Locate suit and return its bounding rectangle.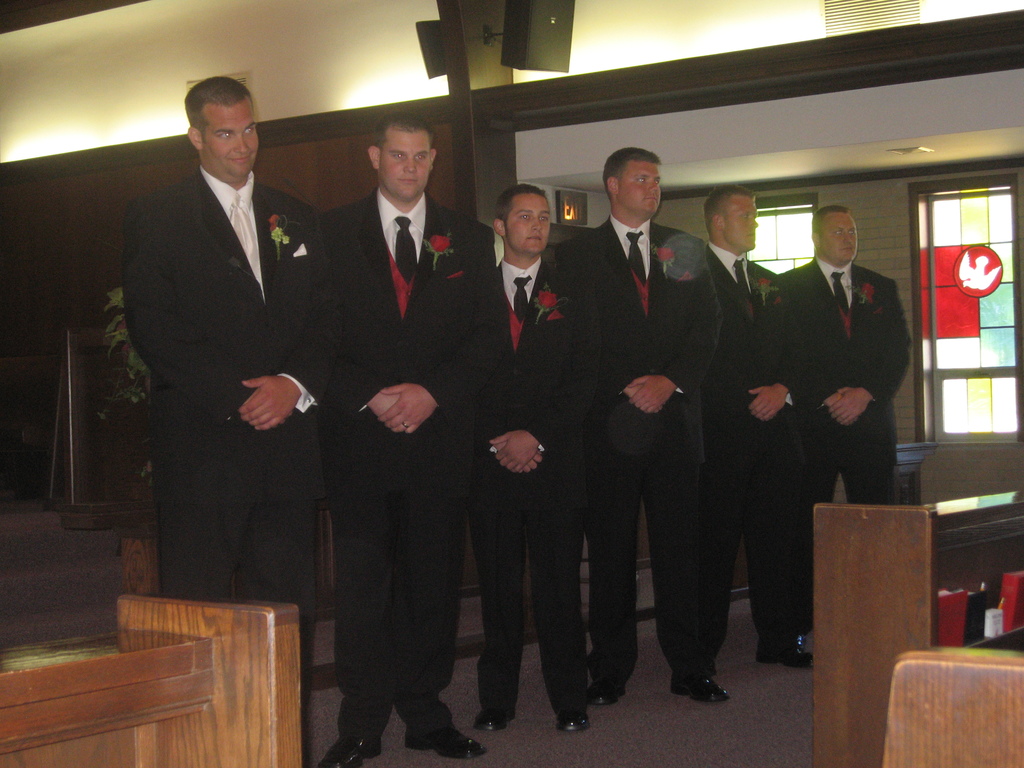
bbox(776, 260, 916, 512).
